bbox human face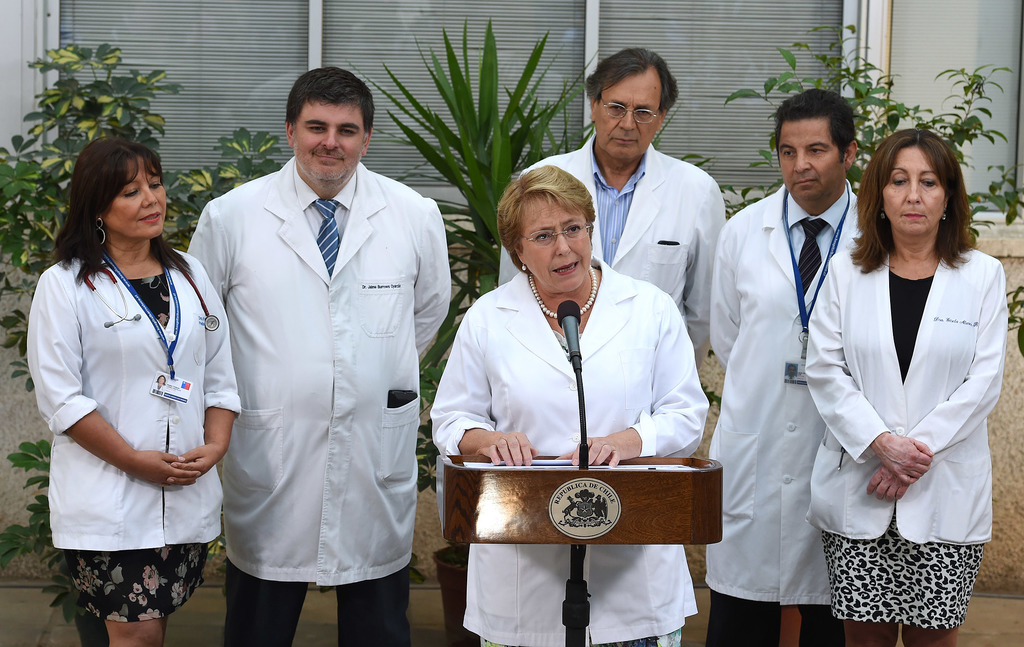
[x1=777, y1=122, x2=844, y2=196]
